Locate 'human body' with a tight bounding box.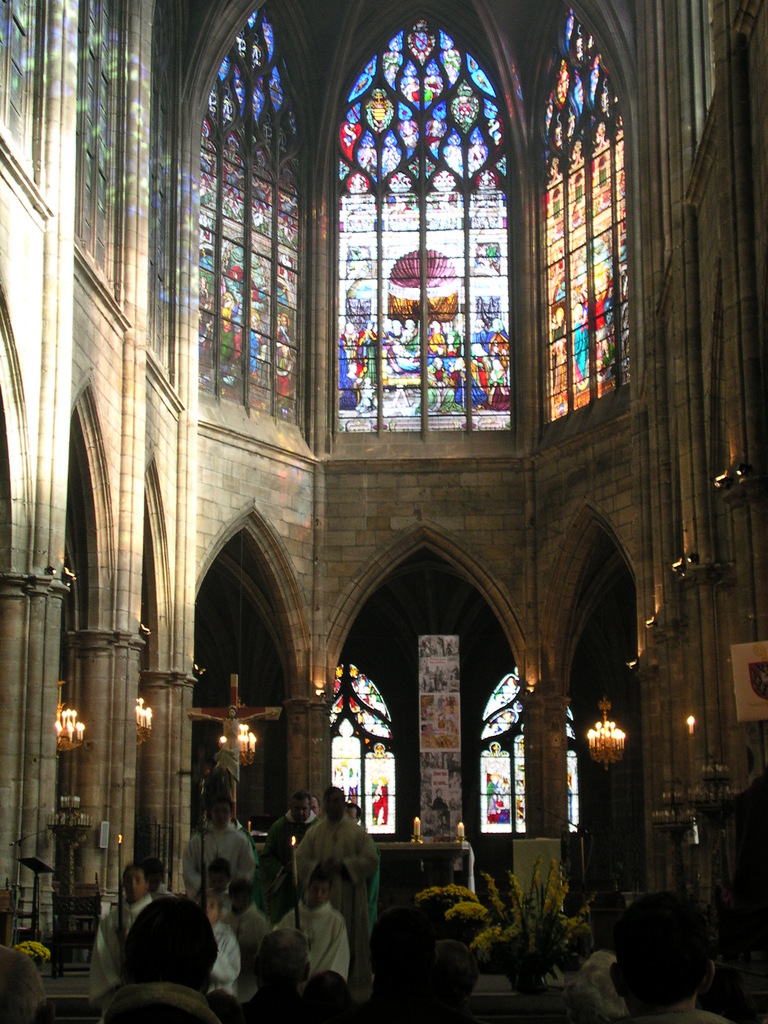
[238, 868, 275, 1019].
